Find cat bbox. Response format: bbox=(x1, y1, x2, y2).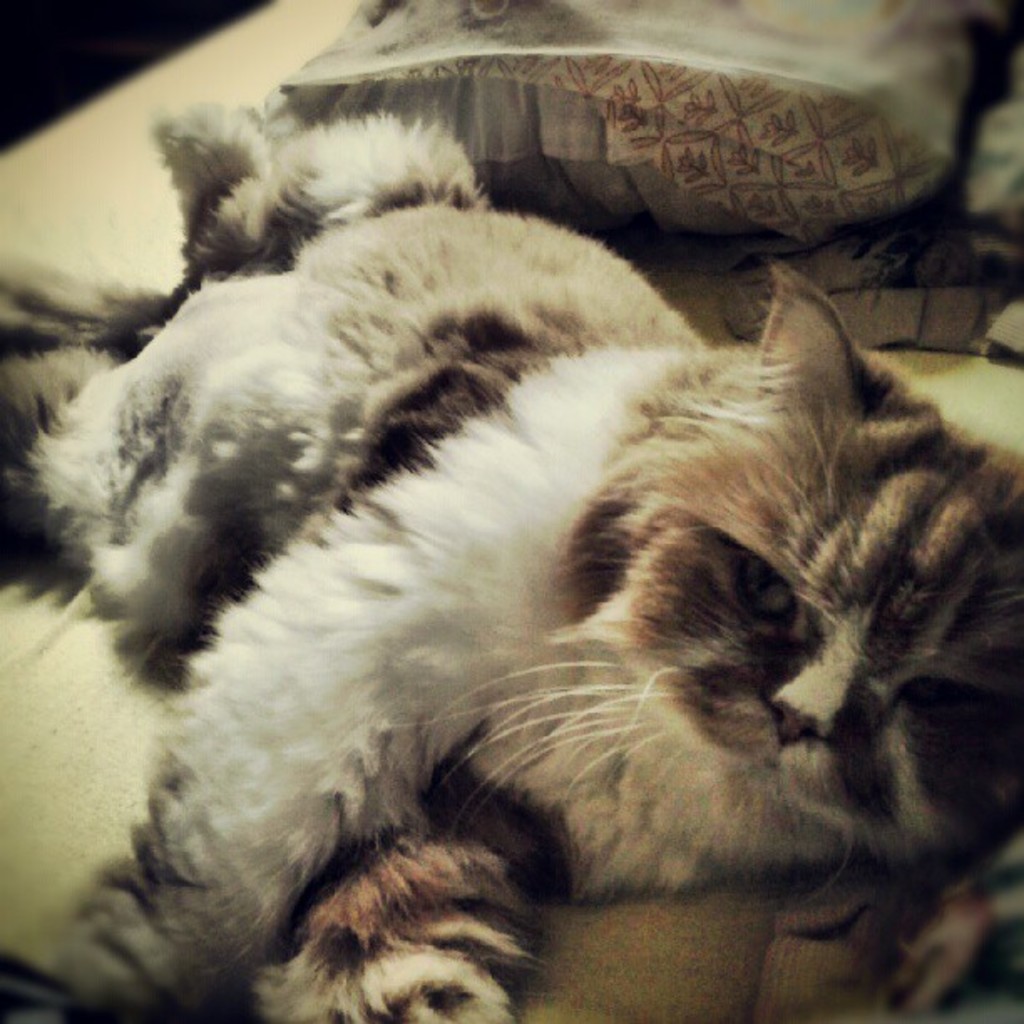
bbox=(5, 97, 1019, 1021).
